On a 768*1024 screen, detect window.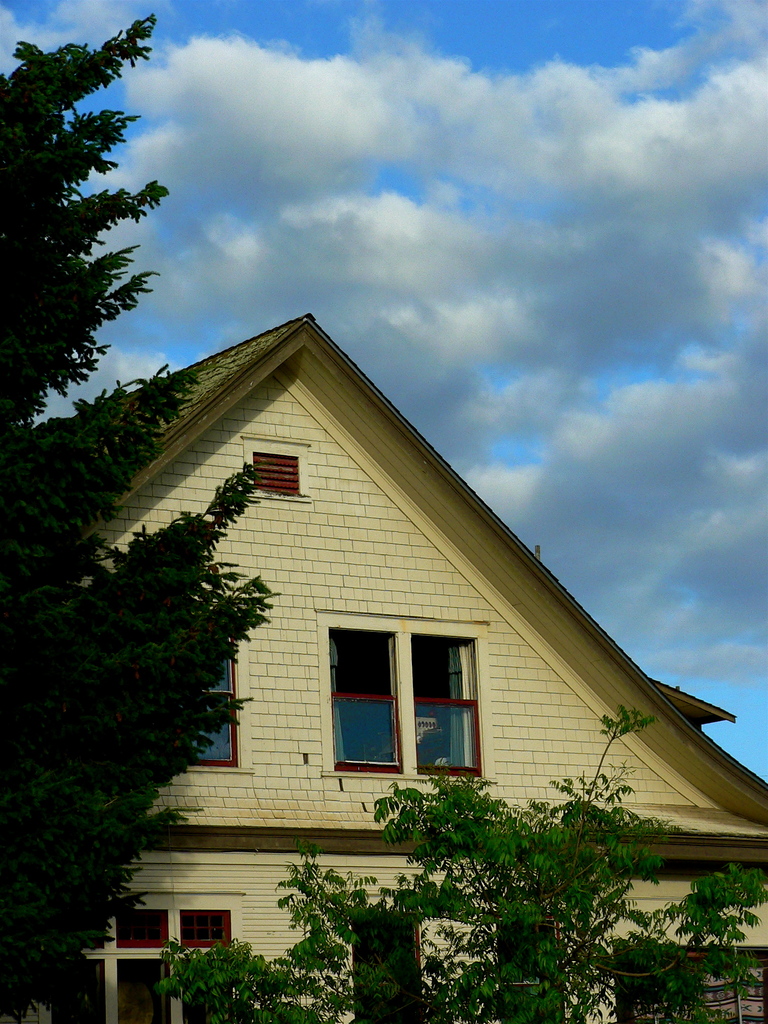
box(493, 924, 560, 1023).
